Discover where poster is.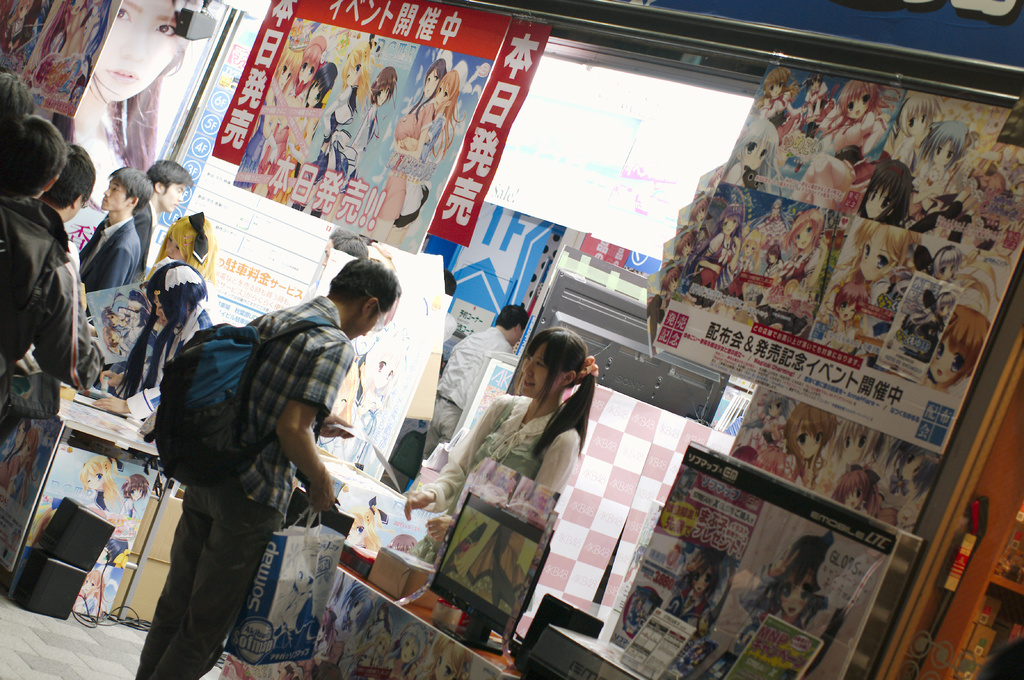
Discovered at 0,0,120,119.
